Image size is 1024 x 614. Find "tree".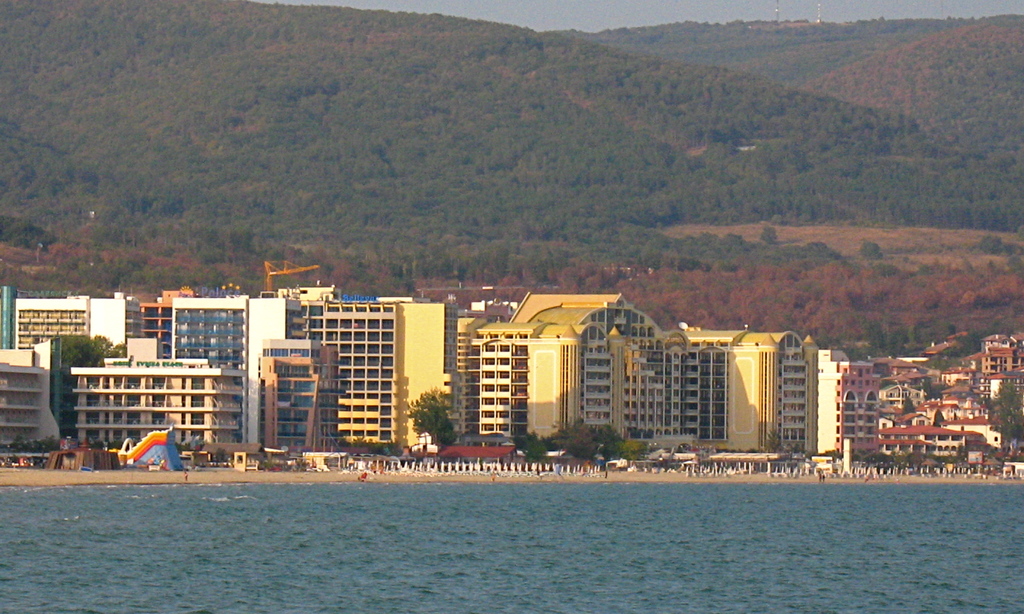
399 385 461 455.
